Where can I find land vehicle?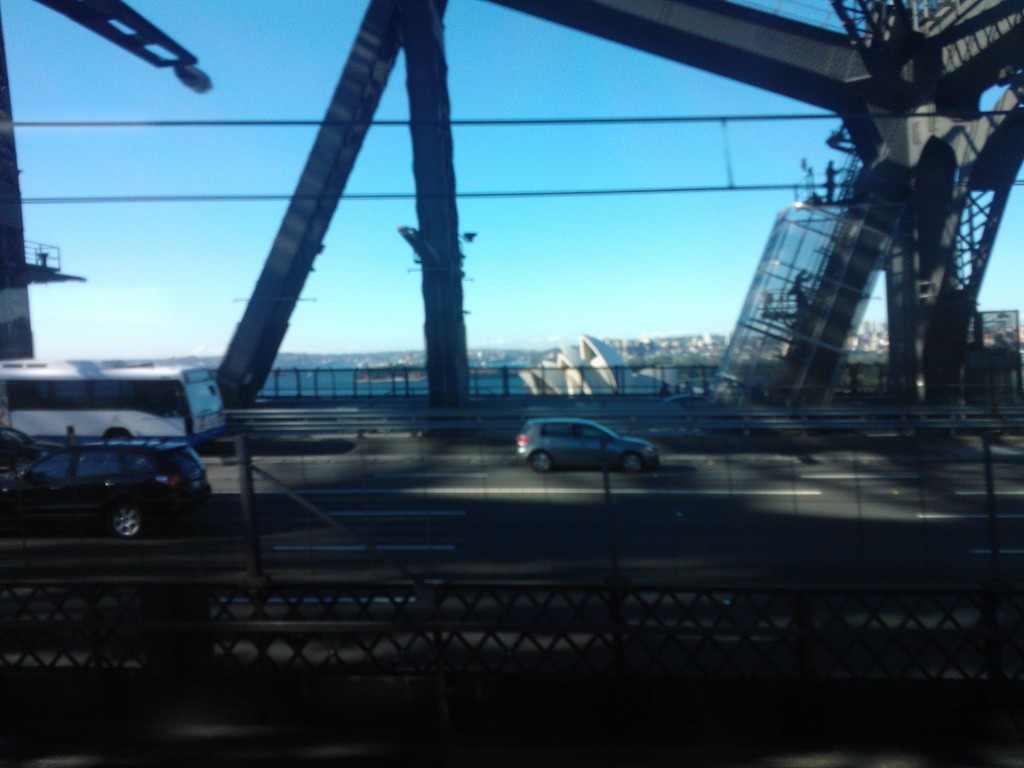
You can find it at <box>0,431,222,541</box>.
